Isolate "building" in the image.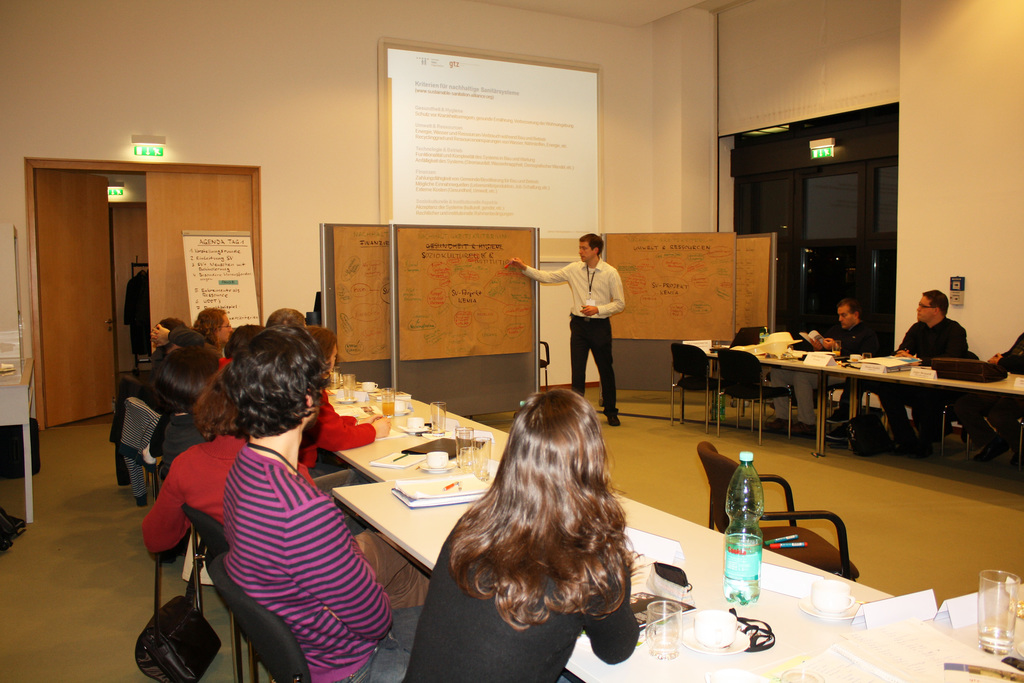
Isolated region: rect(0, 3, 1023, 682).
